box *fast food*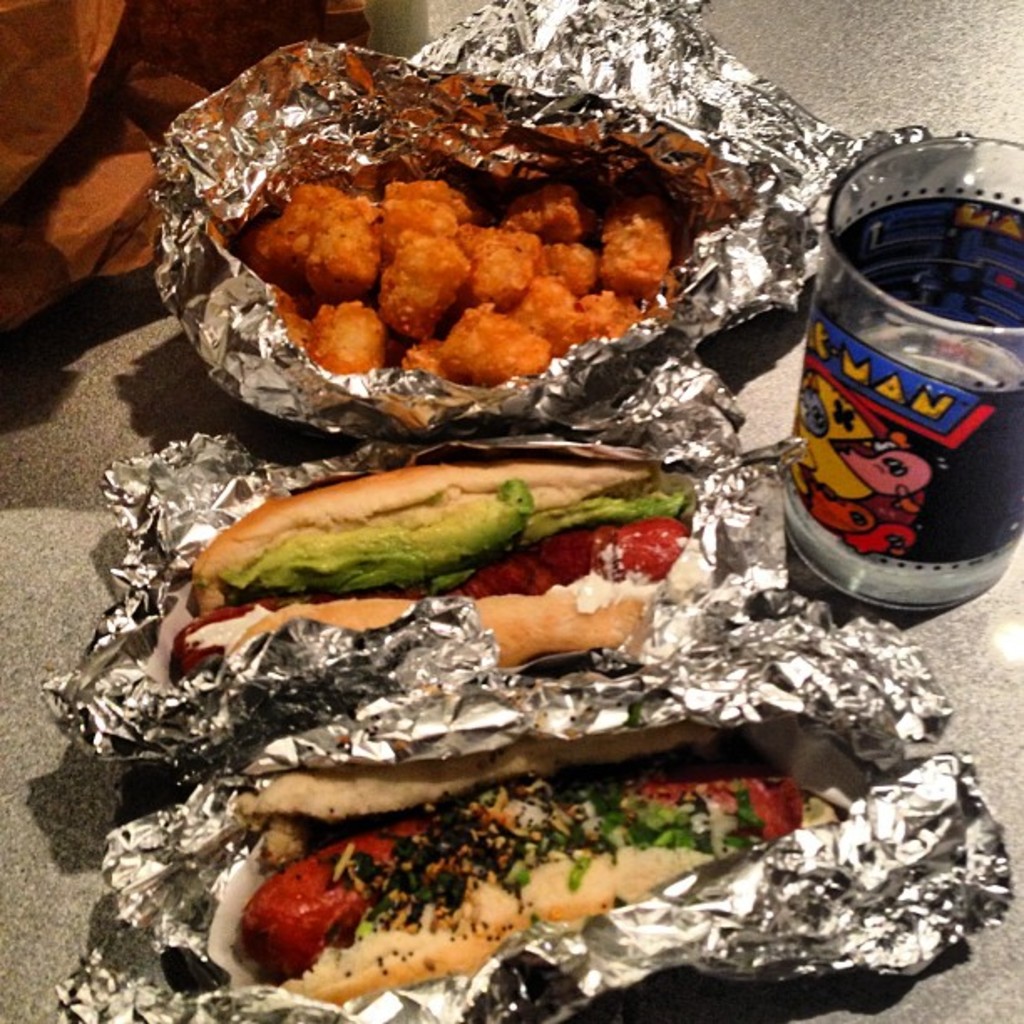
x1=209 y1=714 x2=863 y2=1006
